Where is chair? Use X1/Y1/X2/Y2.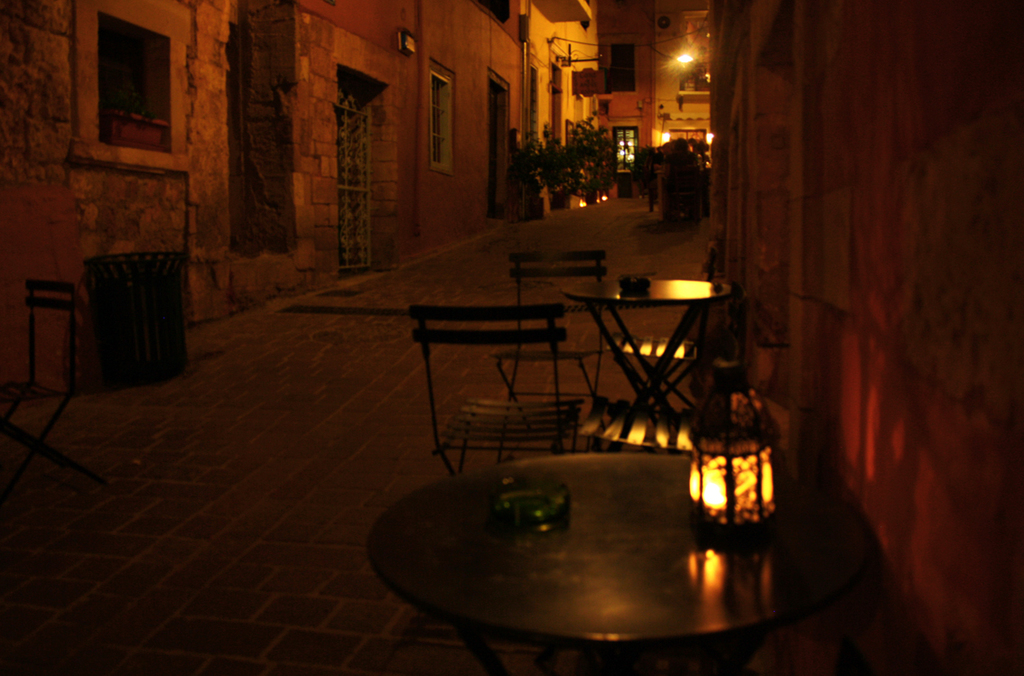
604/244/729/418.
